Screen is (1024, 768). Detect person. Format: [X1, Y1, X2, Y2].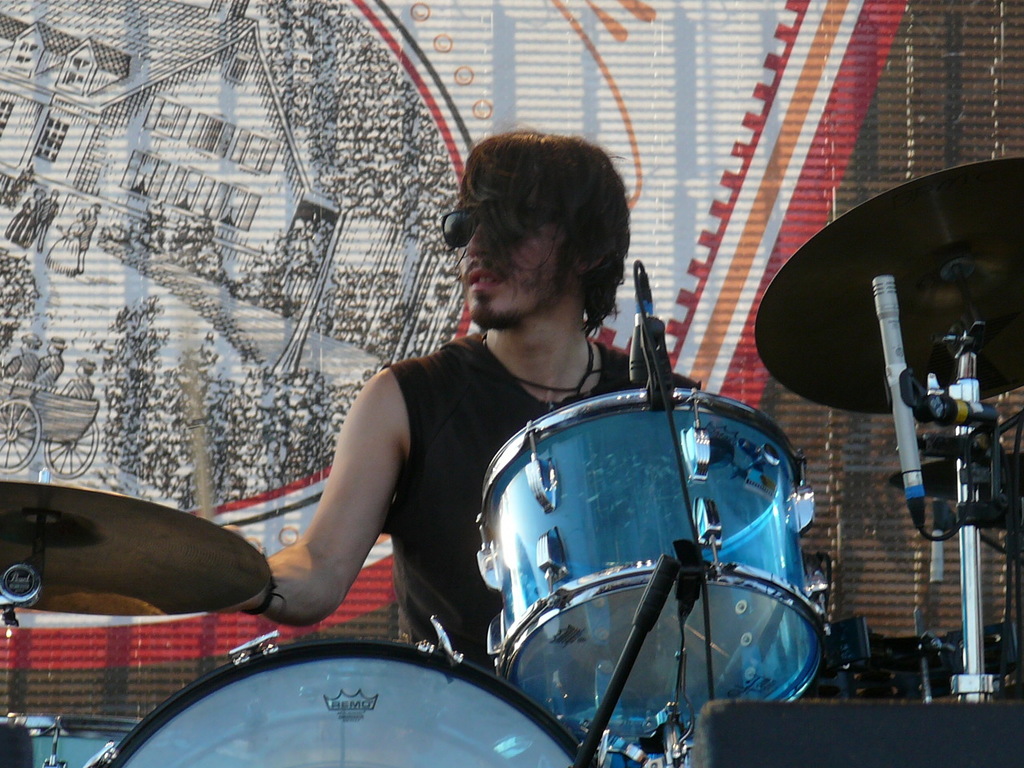
[0, 334, 45, 378].
